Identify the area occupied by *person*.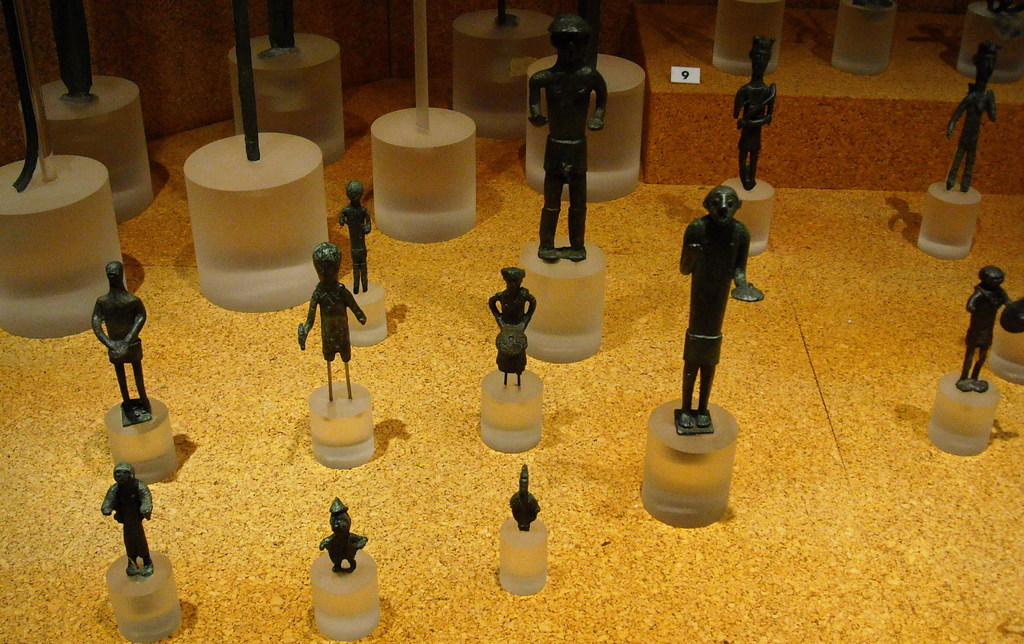
Area: x1=311 y1=498 x2=367 y2=573.
